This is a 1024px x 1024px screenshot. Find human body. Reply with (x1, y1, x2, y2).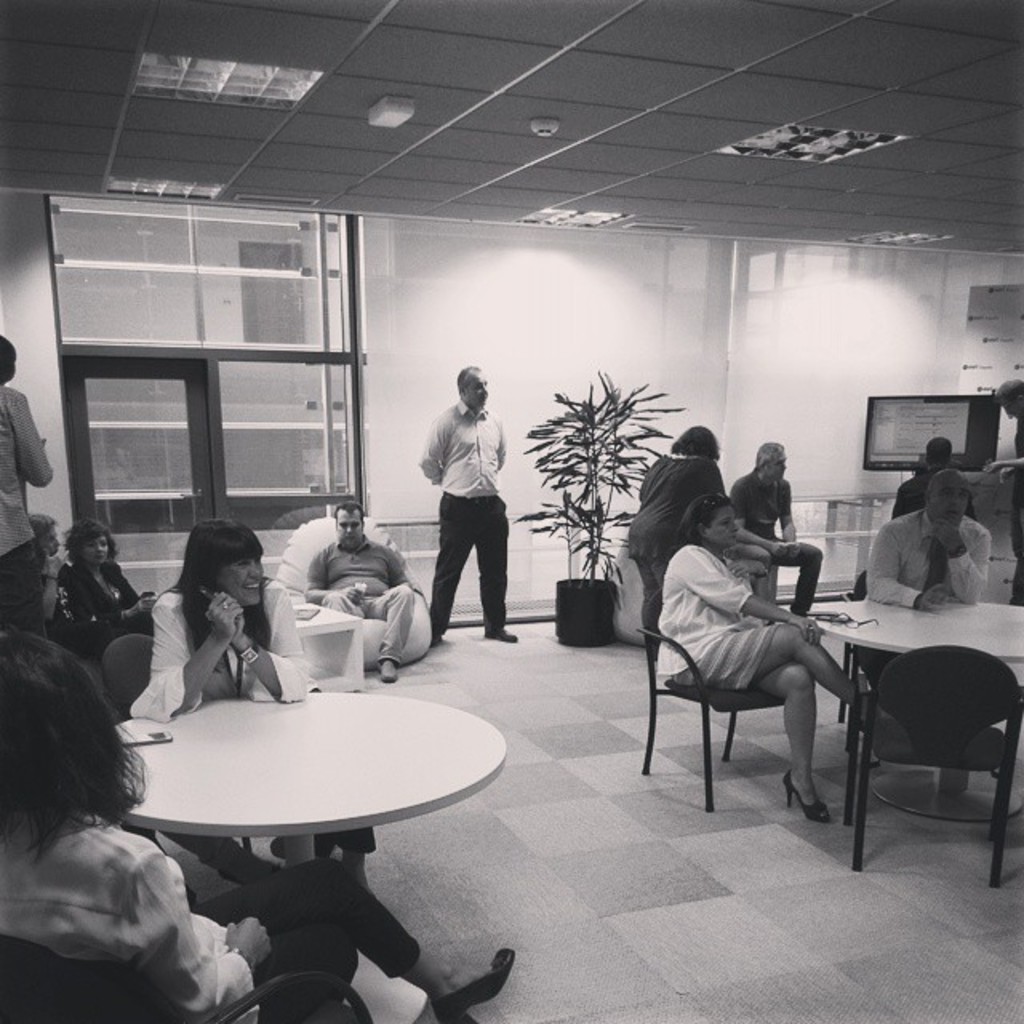
(0, 630, 517, 1022).
